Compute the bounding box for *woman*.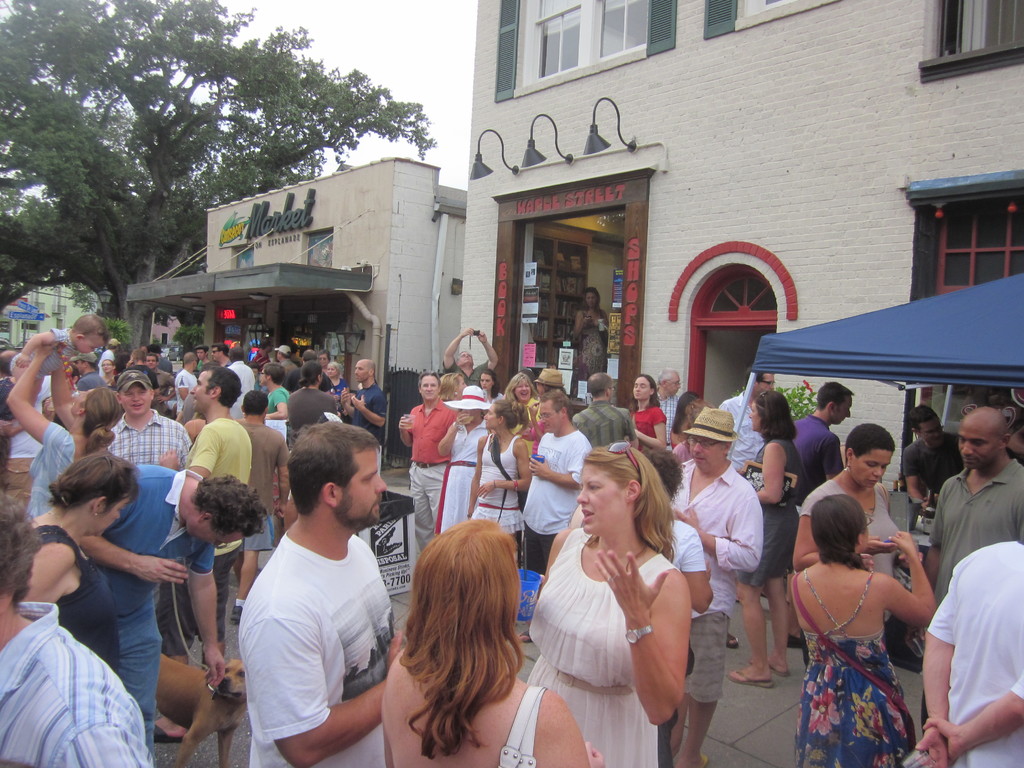
(326,362,357,426).
